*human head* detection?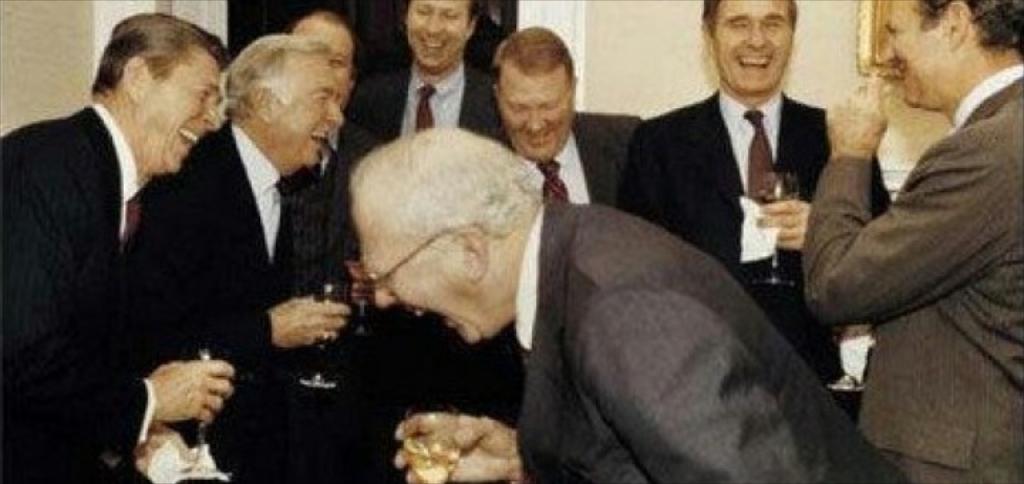
box(289, 9, 358, 110)
